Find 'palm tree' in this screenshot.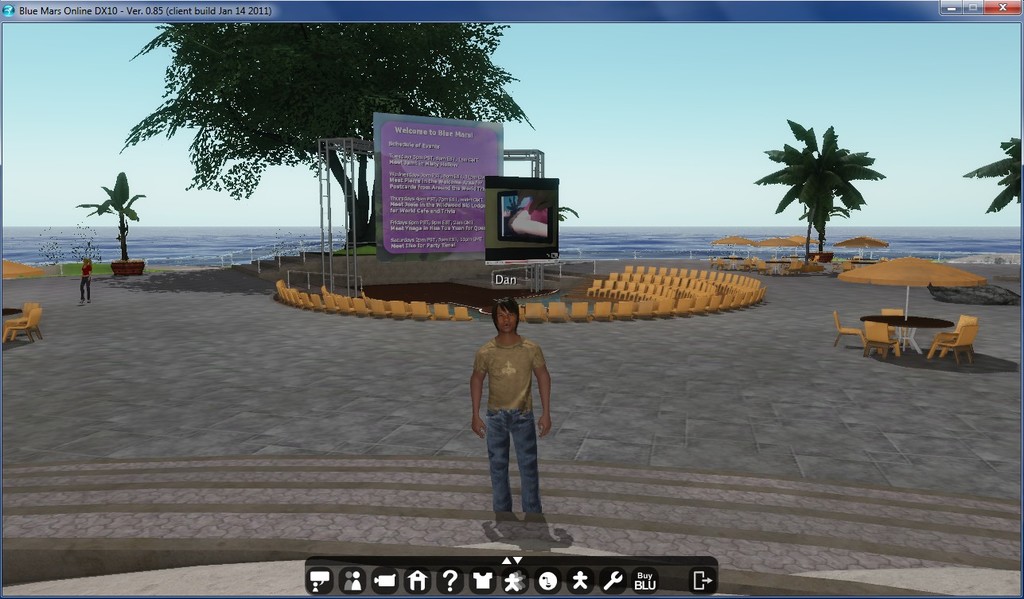
The bounding box for 'palm tree' is 76, 168, 135, 257.
